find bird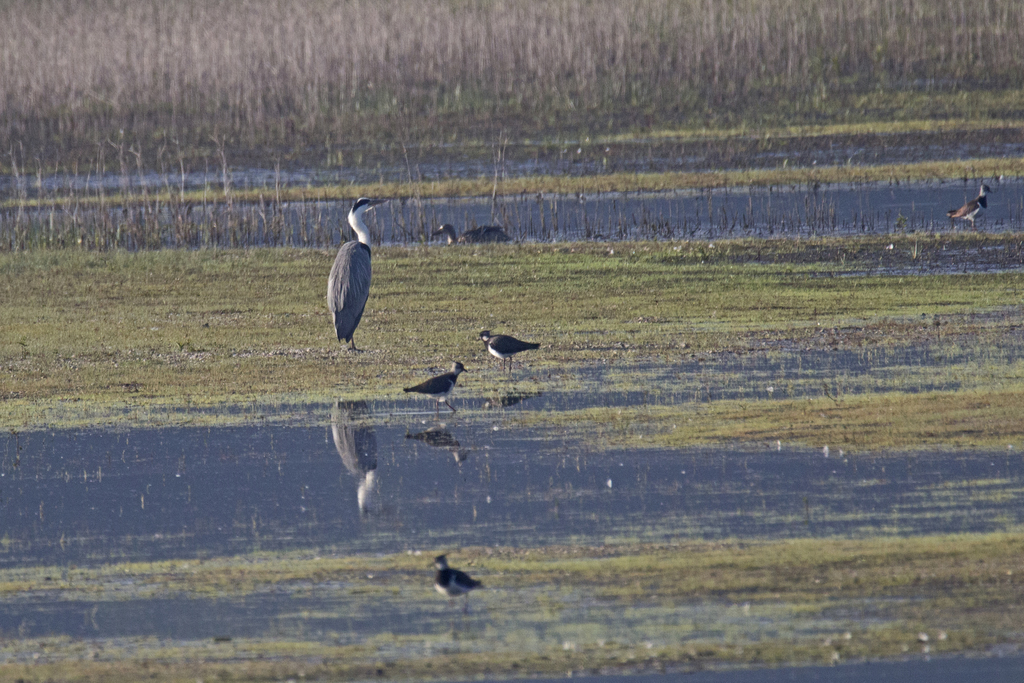
bbox=[430, 223, 516, 242]
